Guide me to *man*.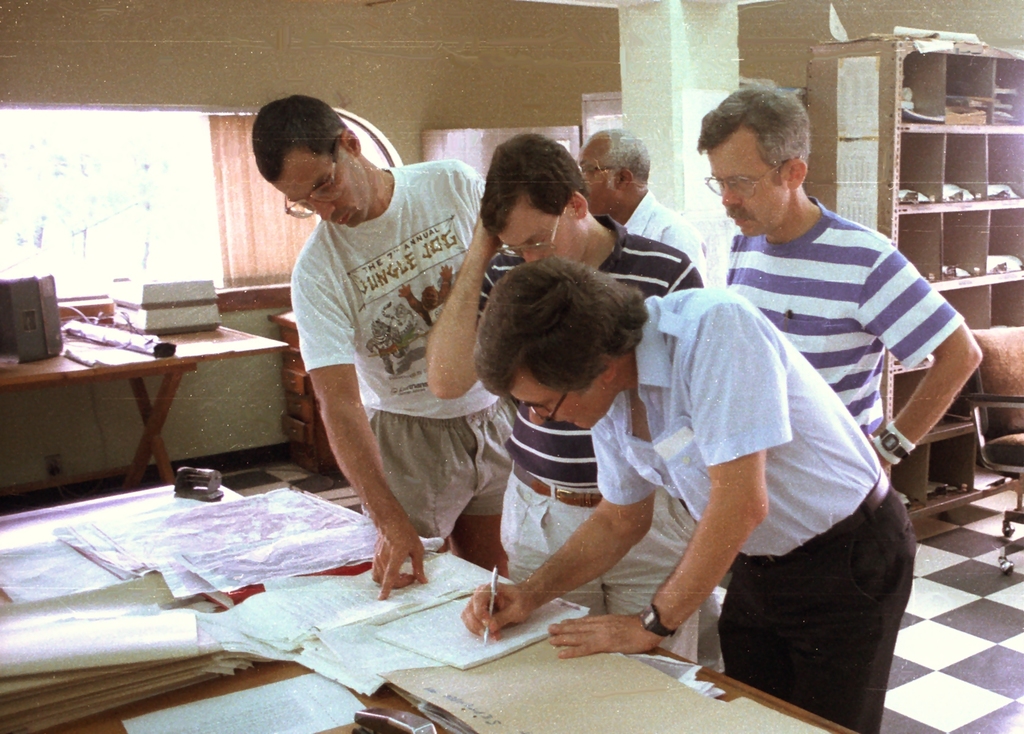
Guidance: left=426, top=129, right=711, bottom=660.
